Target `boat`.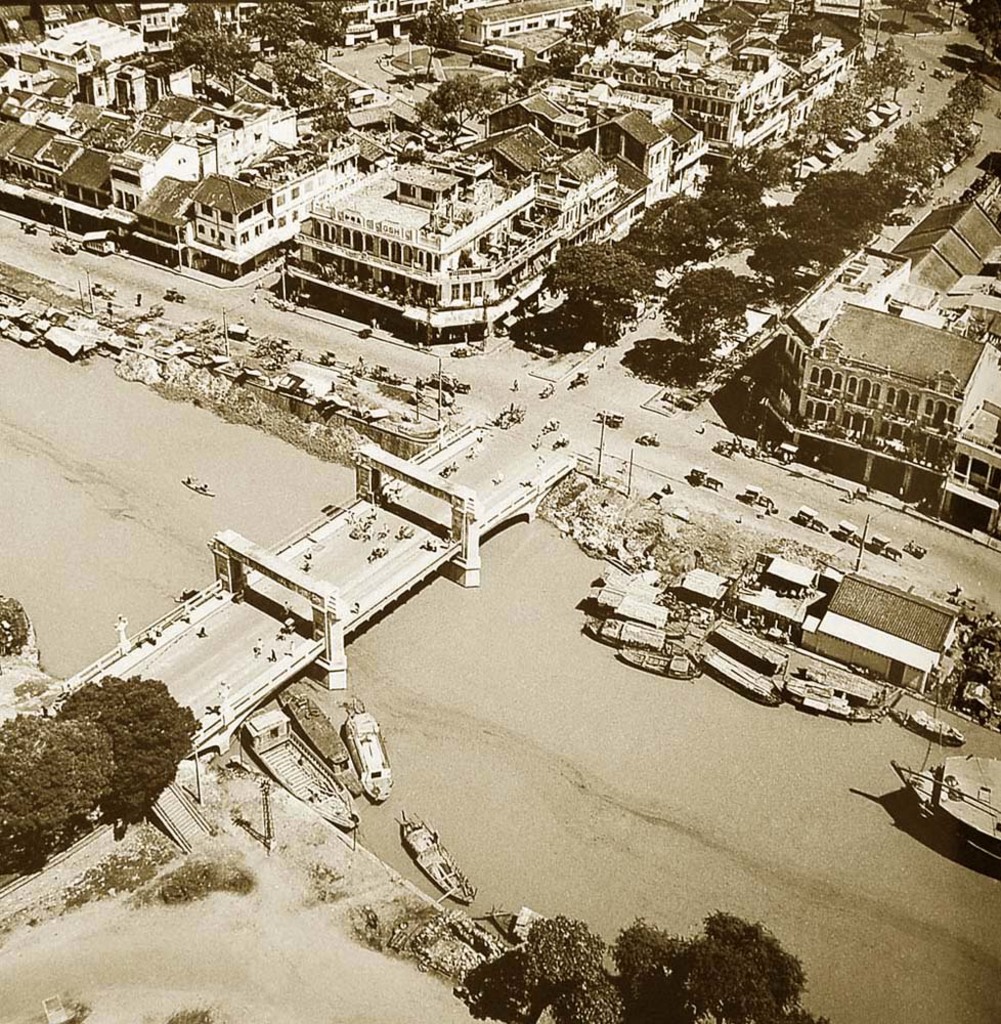
Target region: left=395, top=819, right=482, bottom=911.
